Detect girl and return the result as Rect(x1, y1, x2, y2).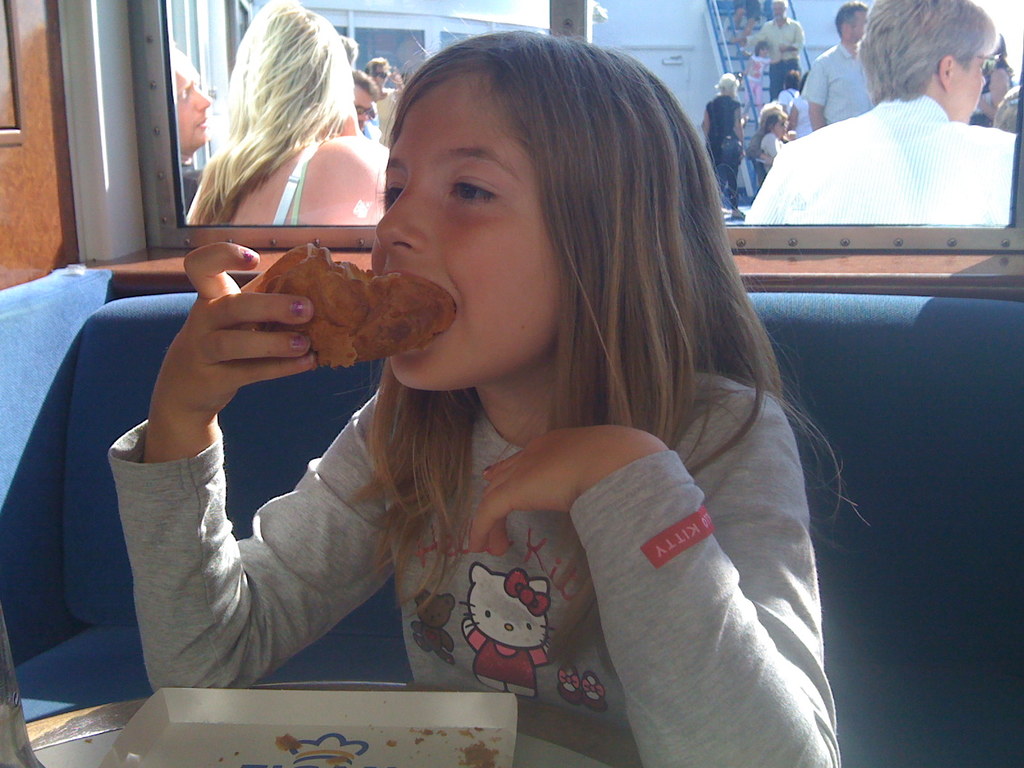
Rect(106, 19, 844, 761).
